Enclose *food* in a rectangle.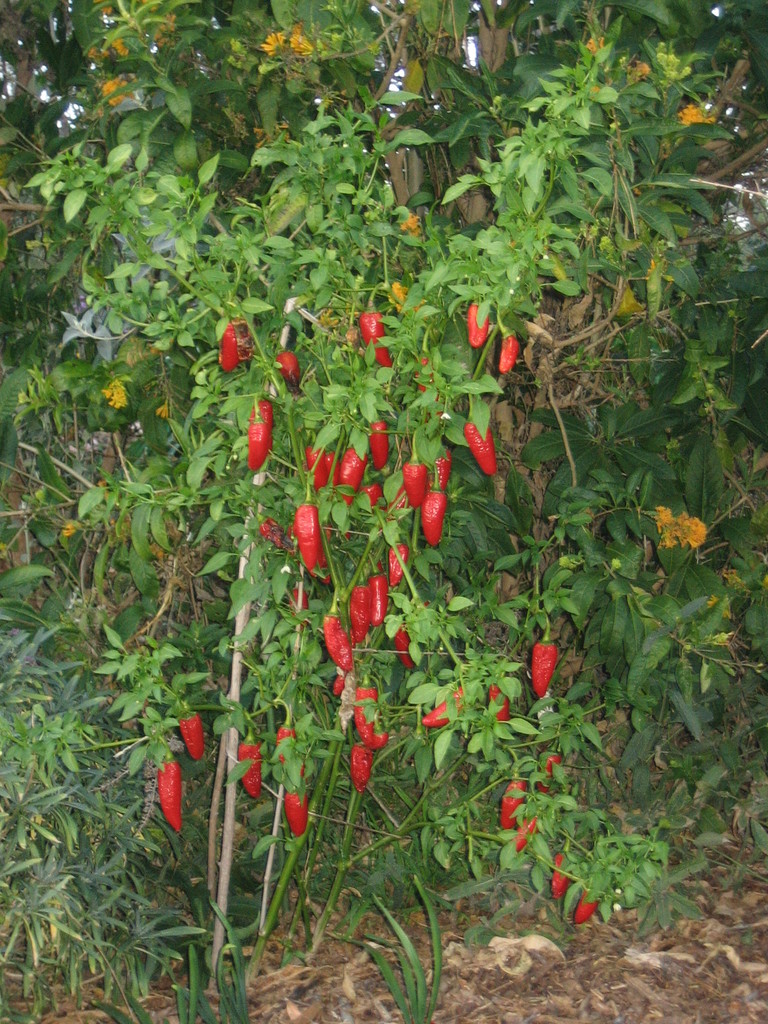
box=[289, 586, 308, 627].
